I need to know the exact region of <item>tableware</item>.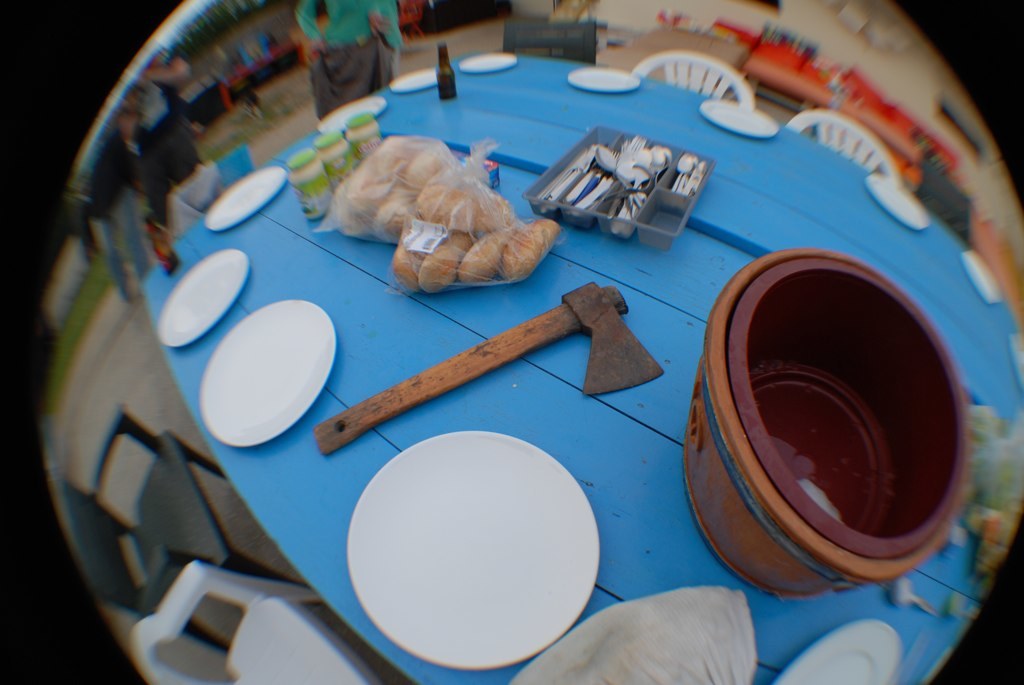
Region: detection(865, 177, 929, 229).
